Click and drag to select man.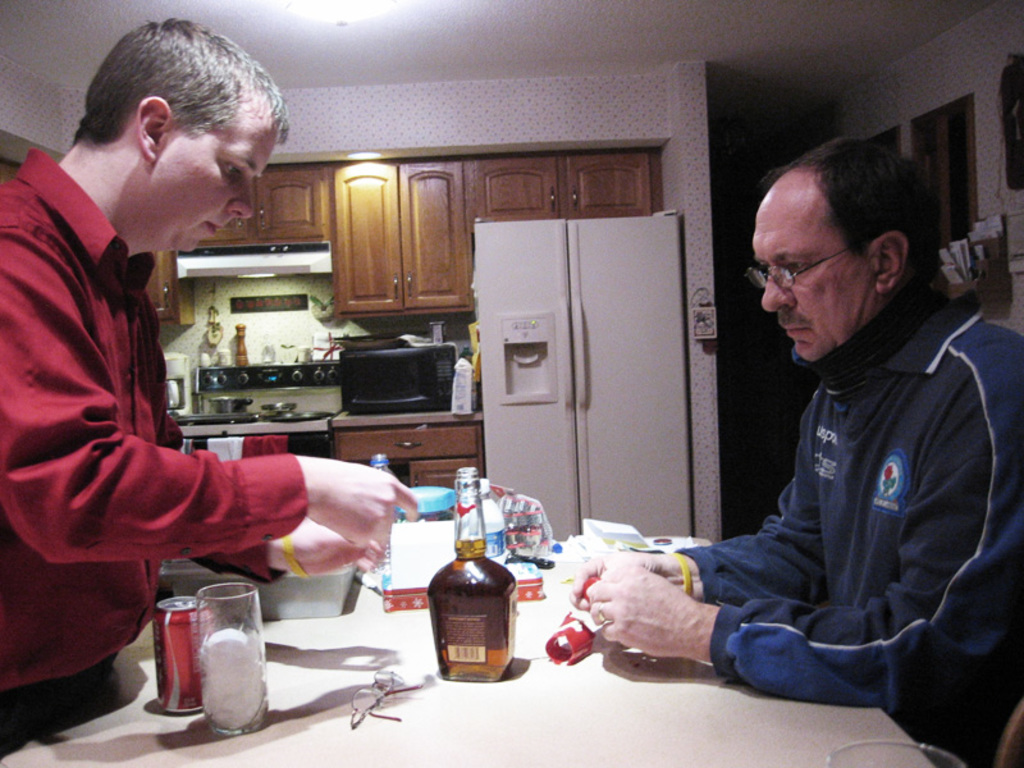
Selection: 0/19/419/755.
